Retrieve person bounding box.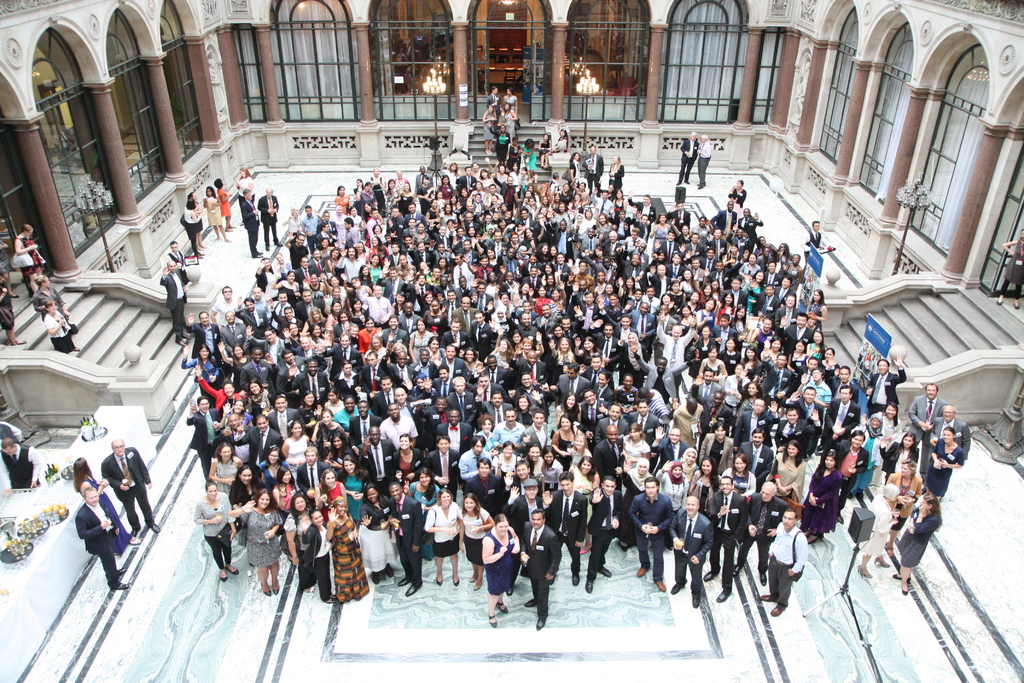
Bounding box: l=803, t=452, r=841, b=546.
